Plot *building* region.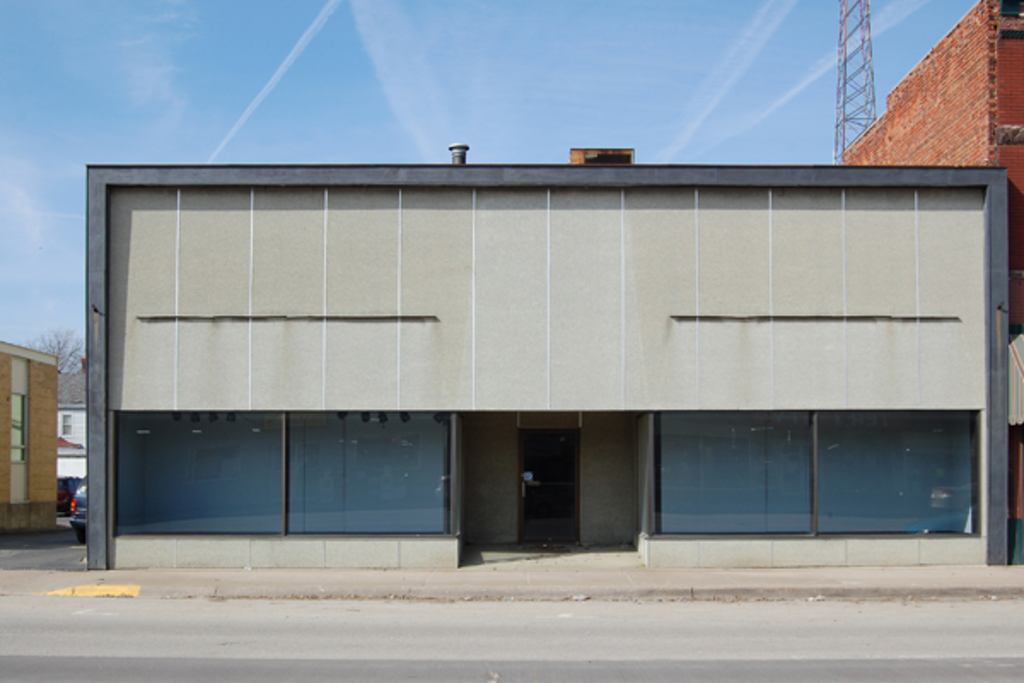
Plotted at bbox(838, 0, 1022, 560).
